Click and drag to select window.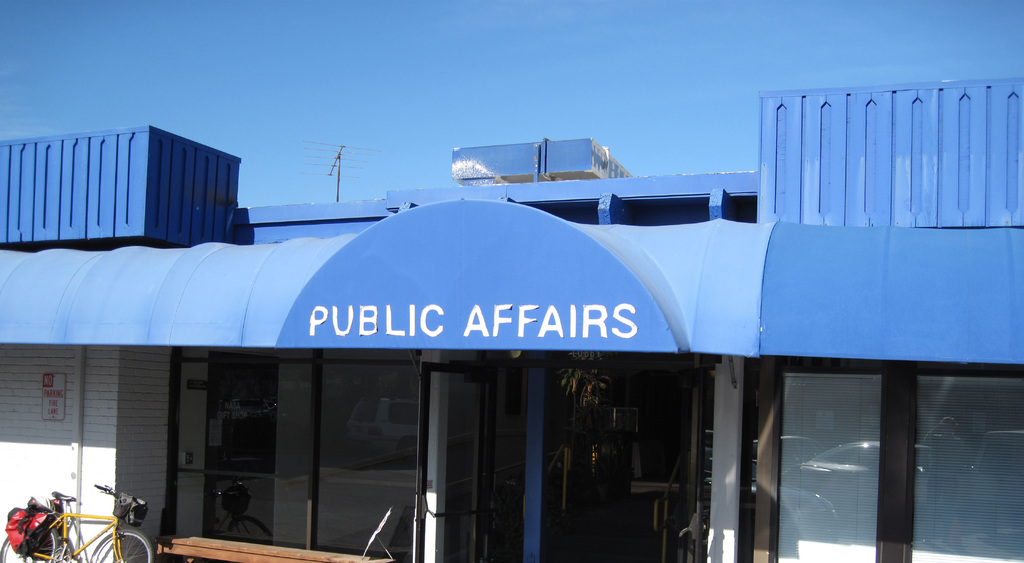
Selection: 158, 342, 424, 562.
